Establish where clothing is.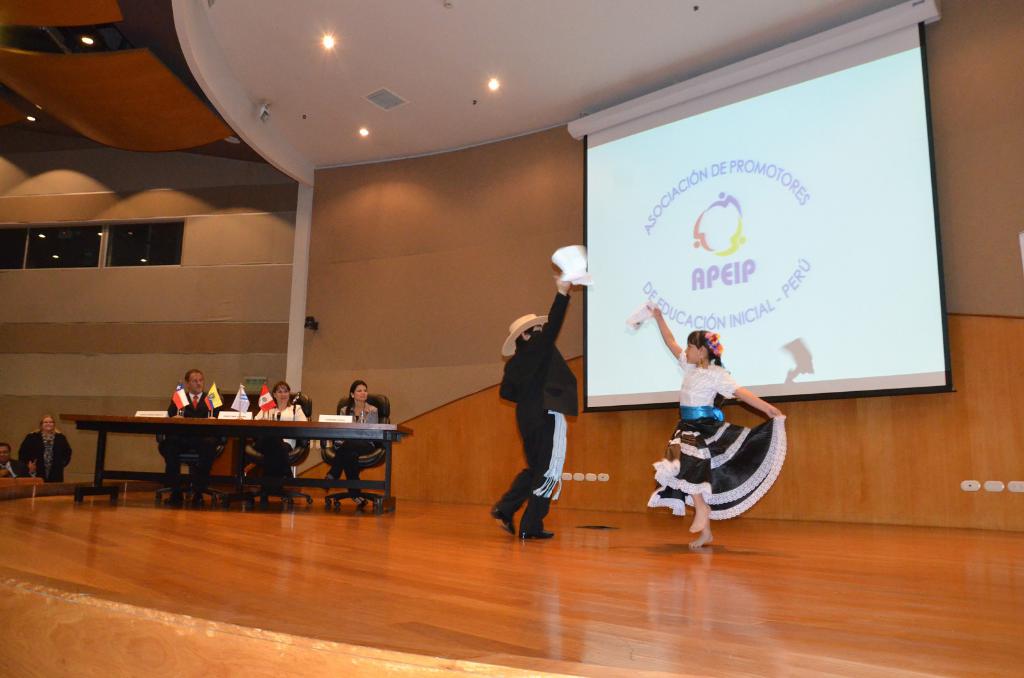
Established at BBox(21, 435, 84, 491).
